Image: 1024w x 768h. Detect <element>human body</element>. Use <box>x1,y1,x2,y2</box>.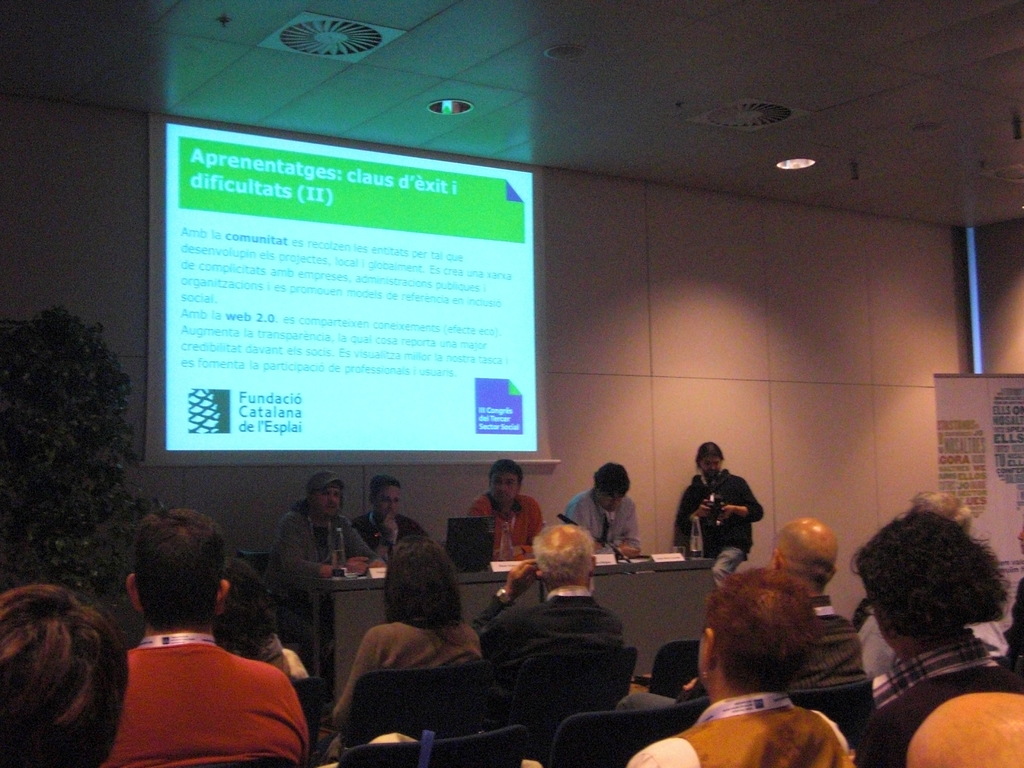
<box>670,442,763,580</box>.
